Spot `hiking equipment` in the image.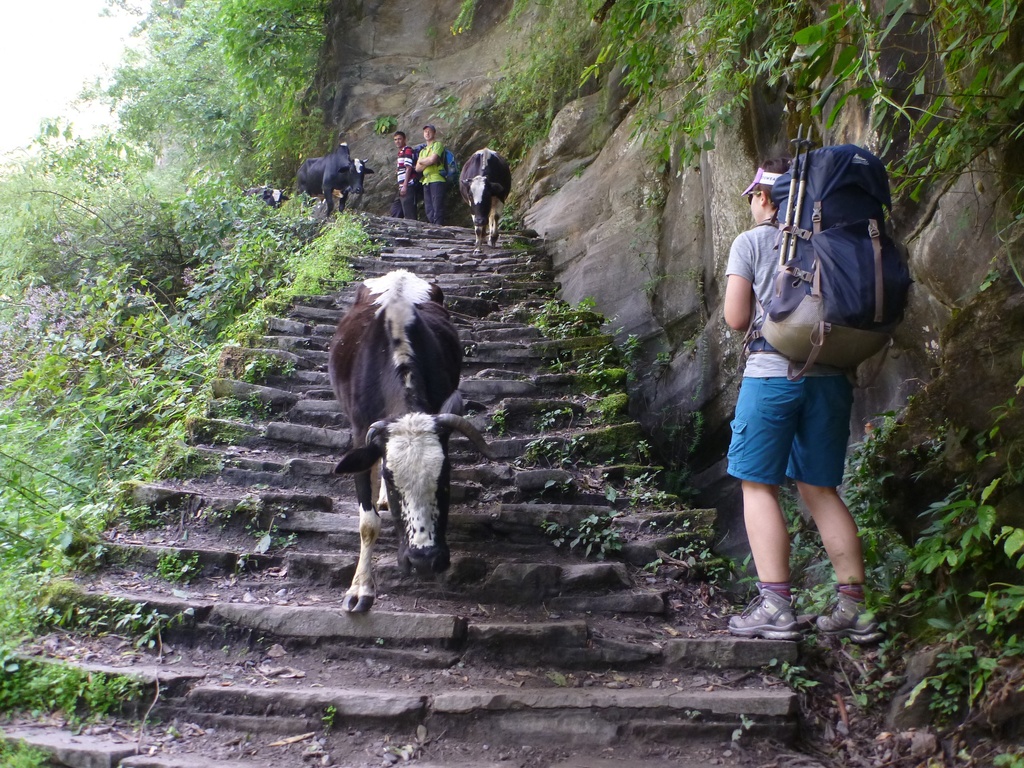
`hiking equipment` found at <box>784,124,810,266</box>.
